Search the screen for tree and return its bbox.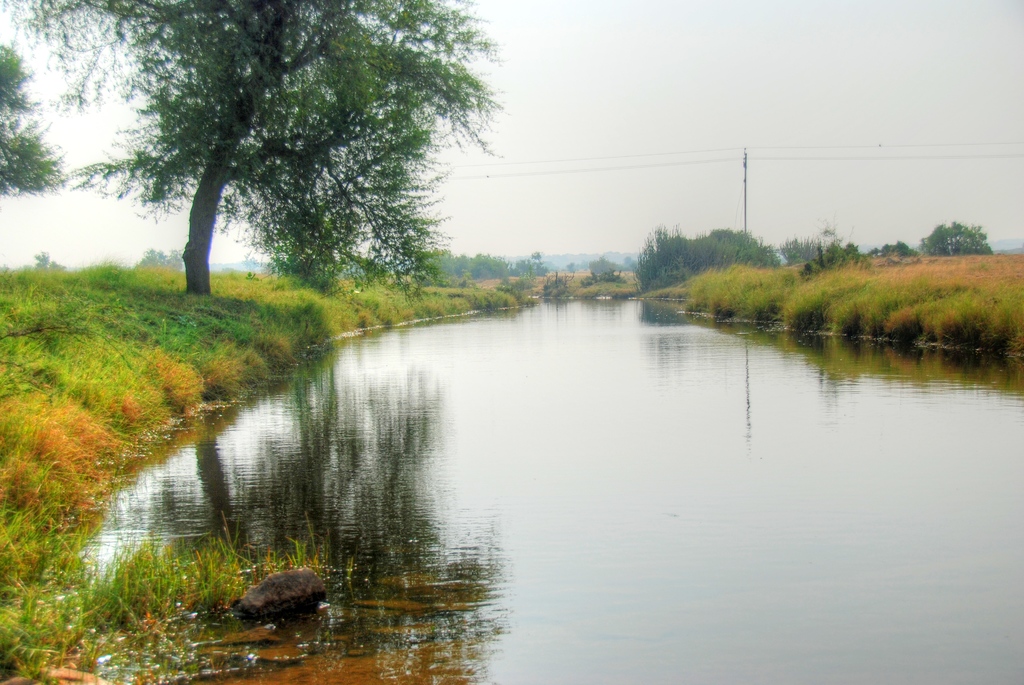
Found: region(133, 244, 177, 273).
